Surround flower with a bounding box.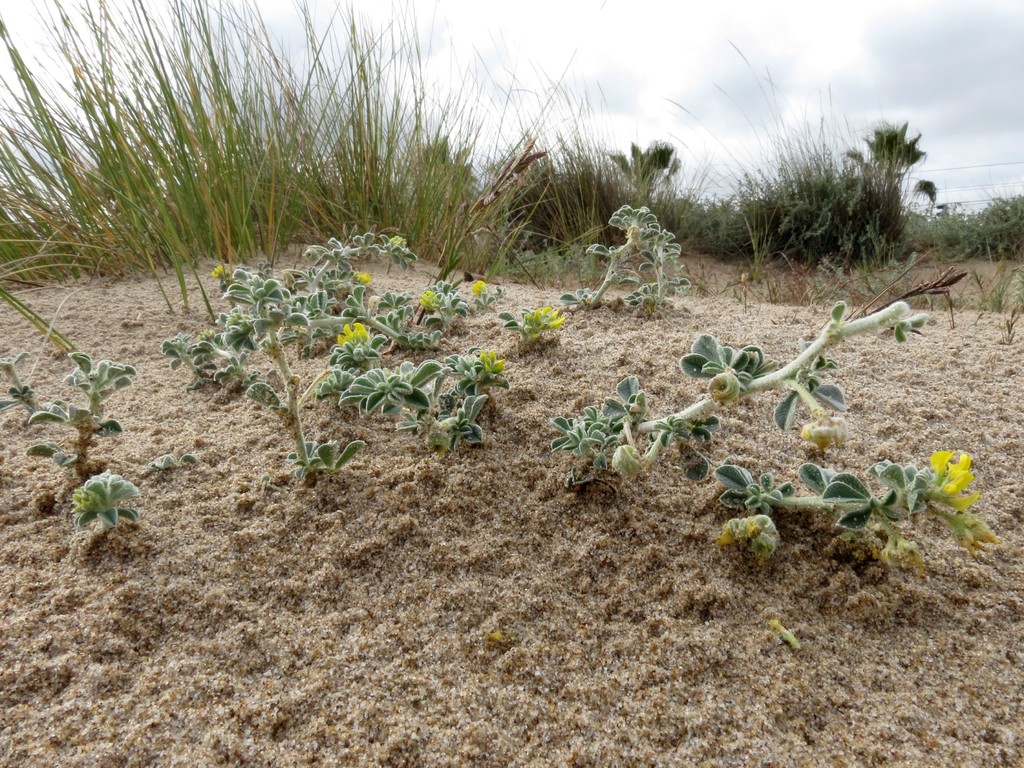
<bbox>211, 262, 229, 284</bbox>.
